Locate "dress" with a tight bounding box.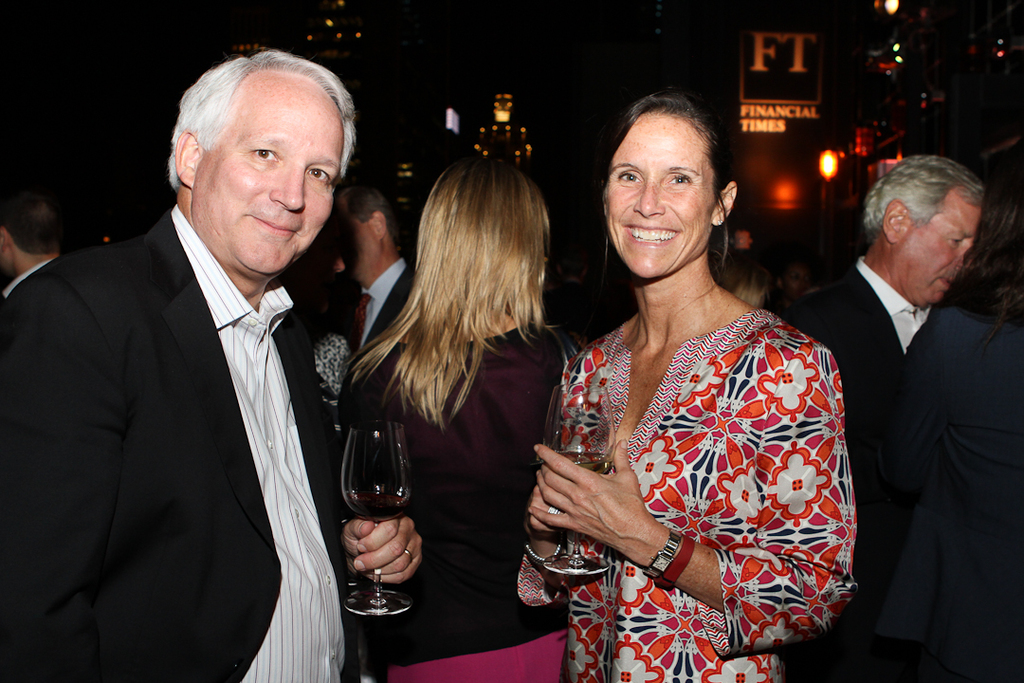
rect(542, 233, 852, 666).
